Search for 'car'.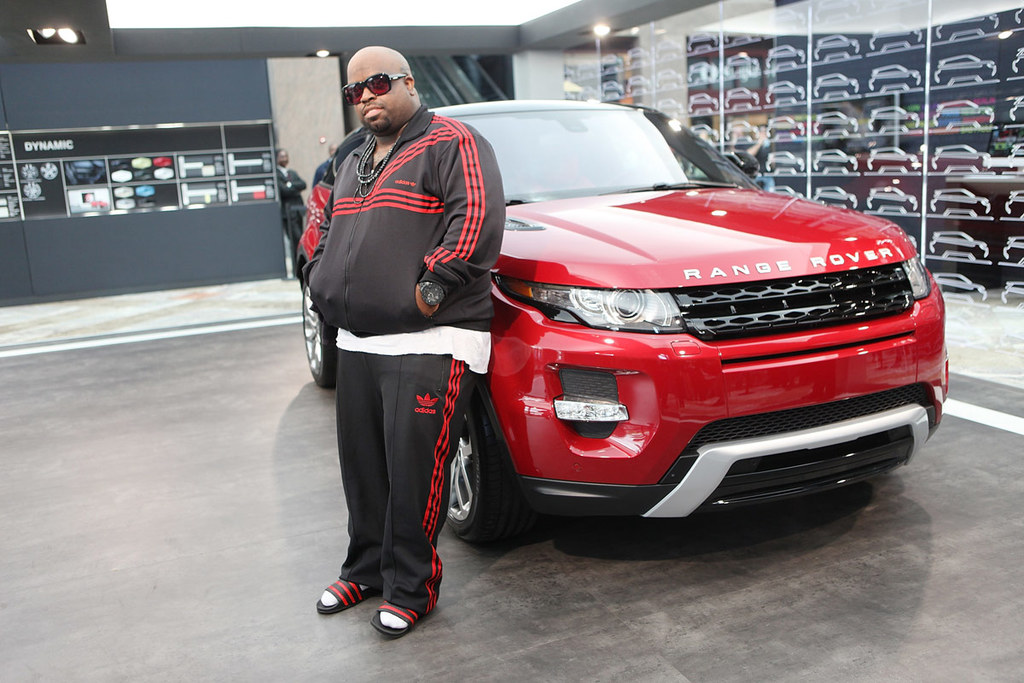
Found at 930 231 988 260.
